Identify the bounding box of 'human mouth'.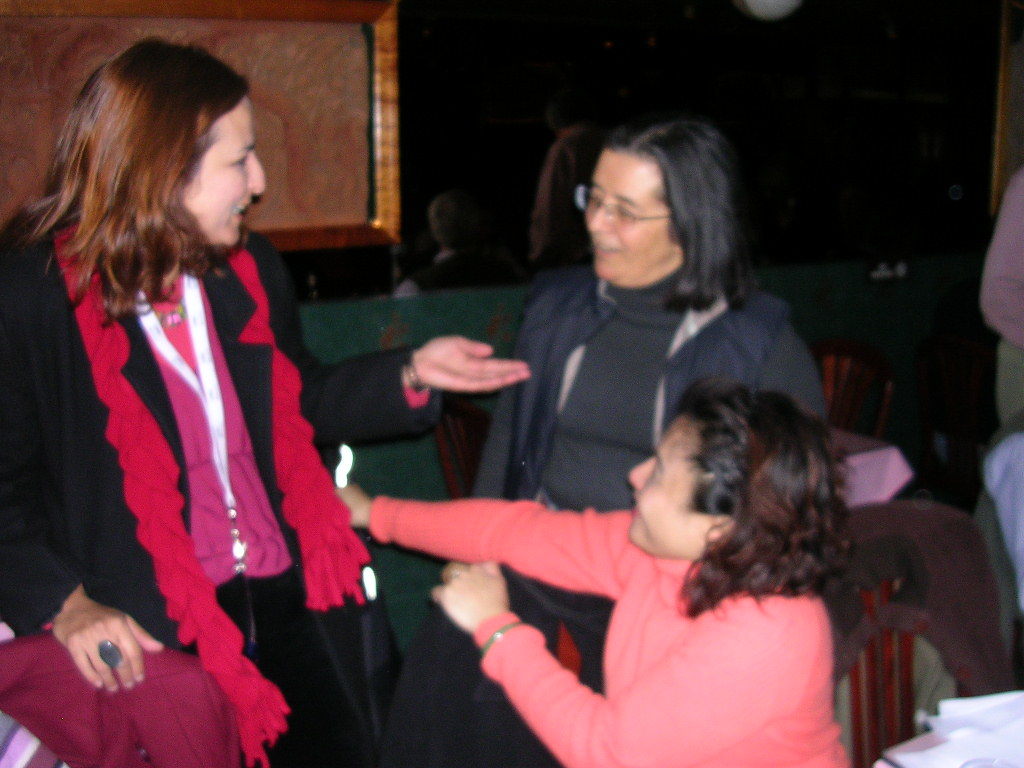
pyautogui.locateOnScreen(229, 199, 252, 218).
